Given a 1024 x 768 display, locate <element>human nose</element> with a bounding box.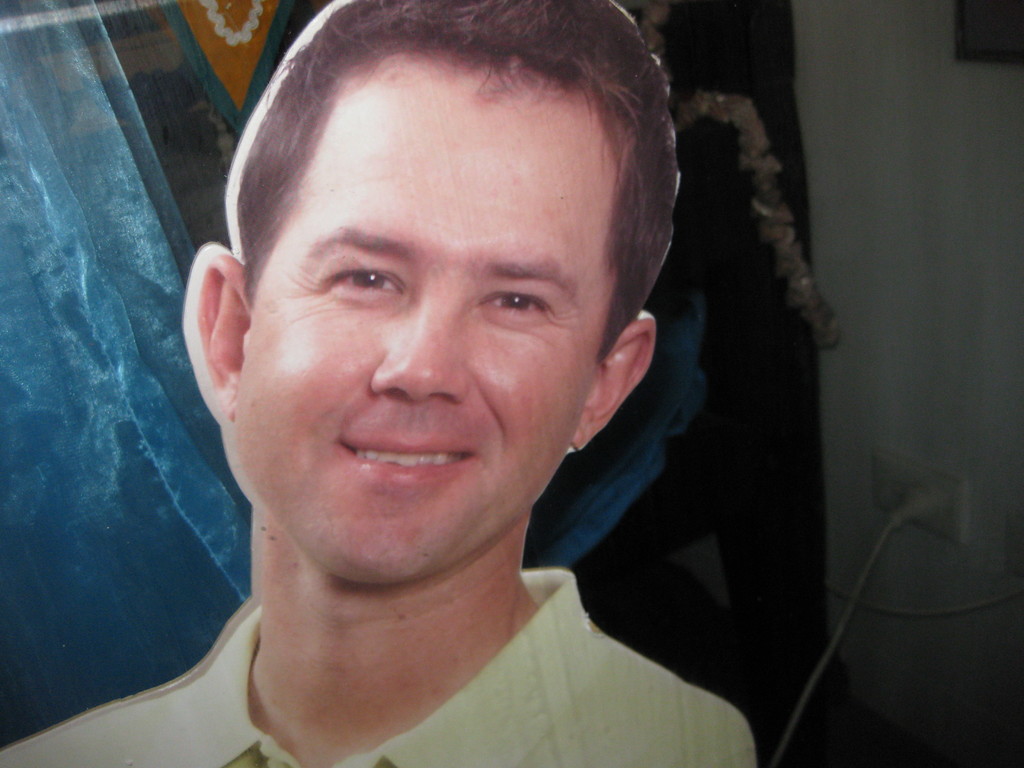
Located: box(367, 294, 472, 403).
